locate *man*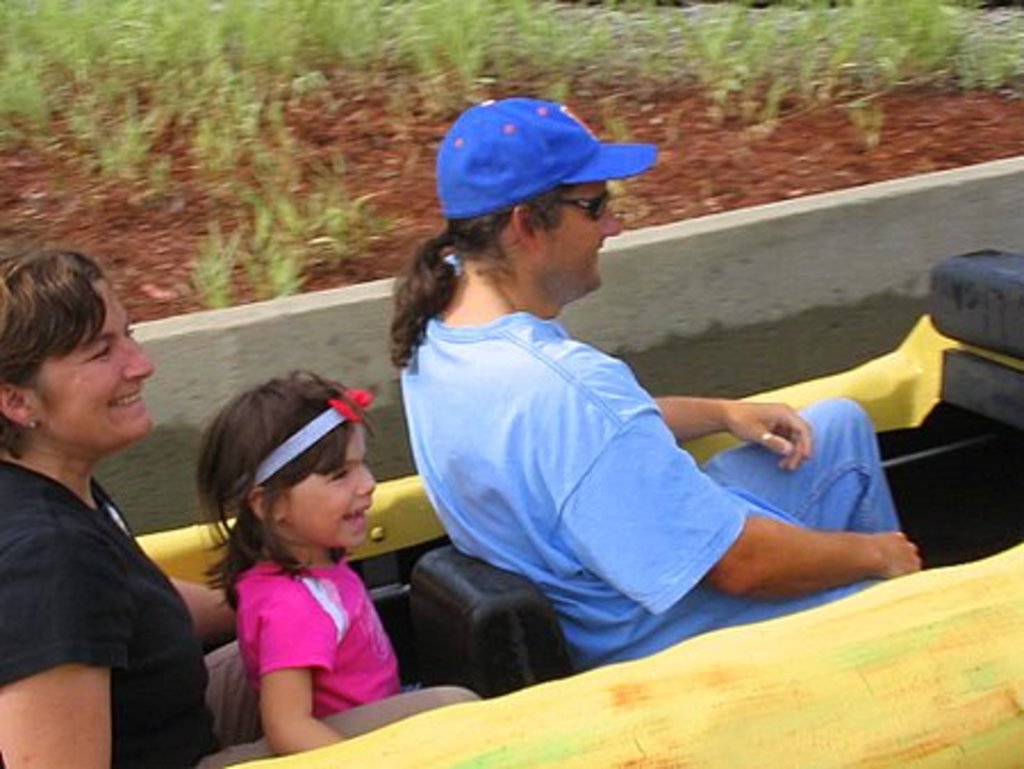
box(369, 107, 812, 692)
